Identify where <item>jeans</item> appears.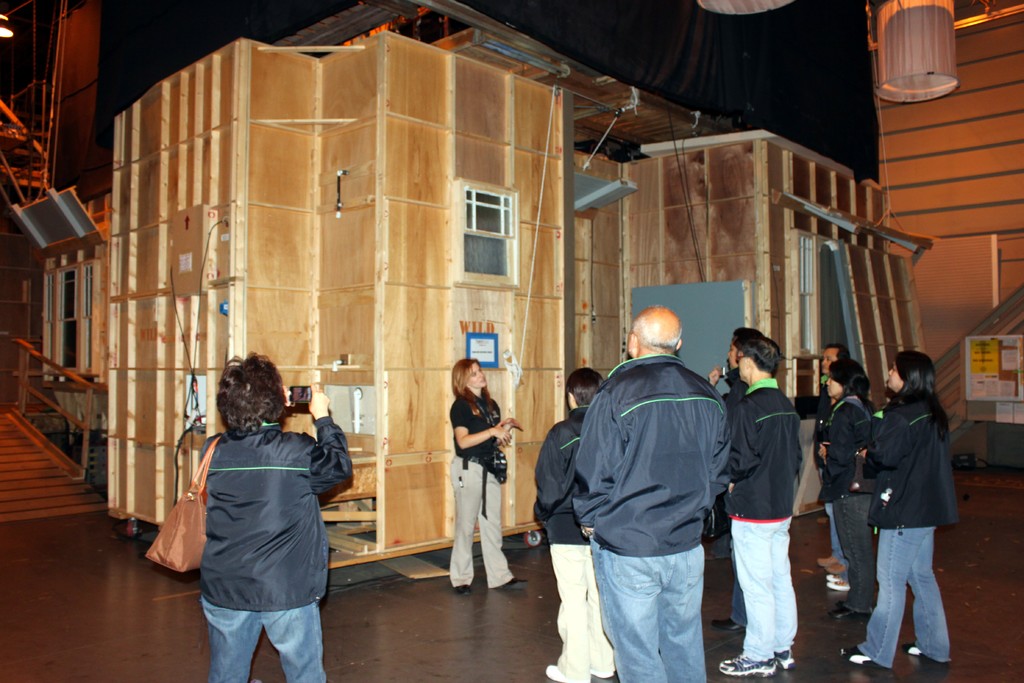
Appears at 730/576/746/629.
